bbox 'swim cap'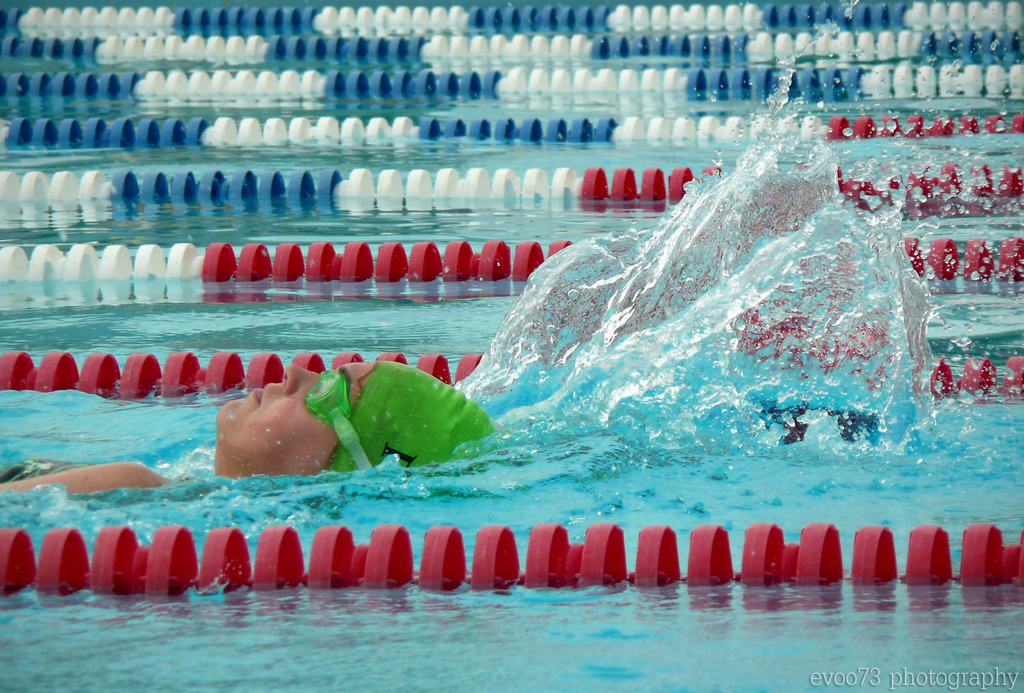
box=[327, 361, 495, 474]
